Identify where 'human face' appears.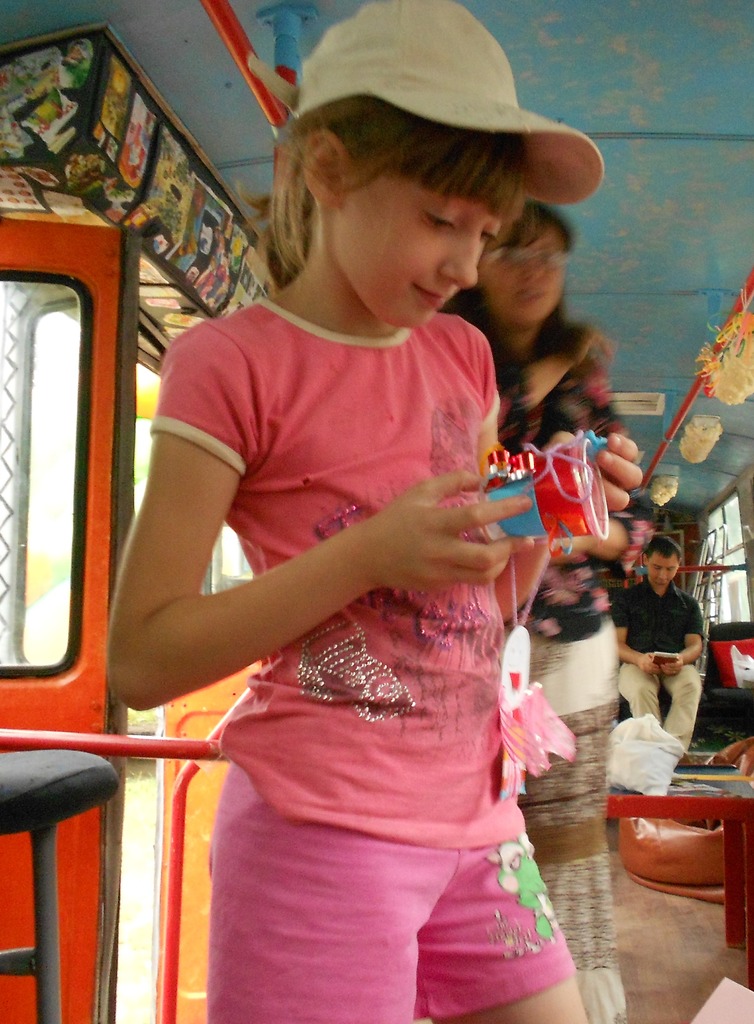
Appears at select_region(478, 232, 564, 323).
